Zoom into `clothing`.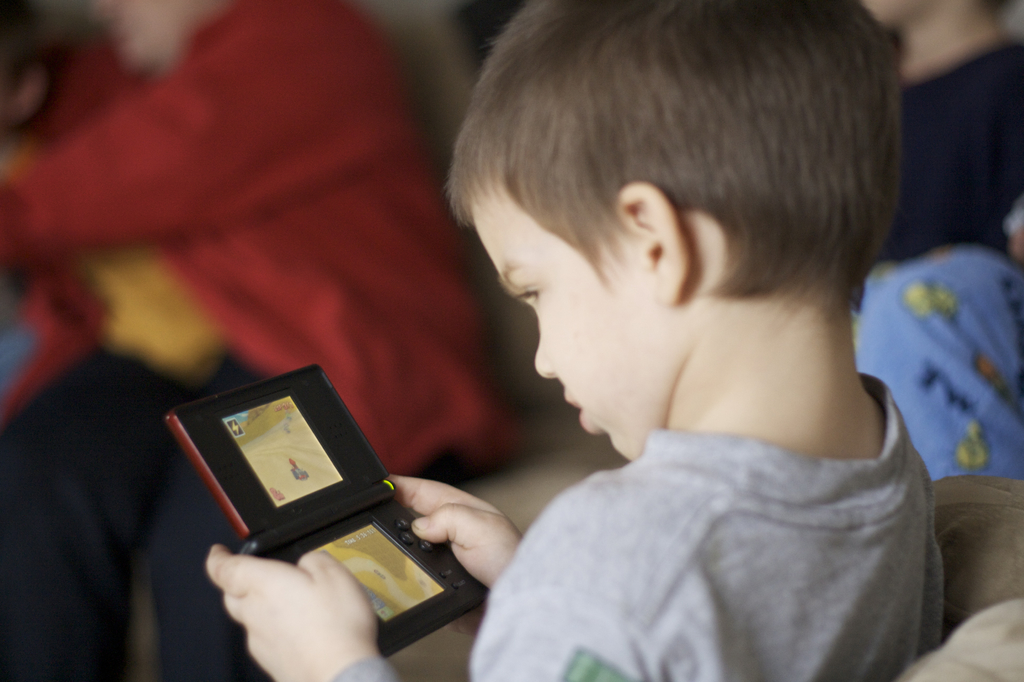
Zoom target: [859, 250, 1023, 487].
